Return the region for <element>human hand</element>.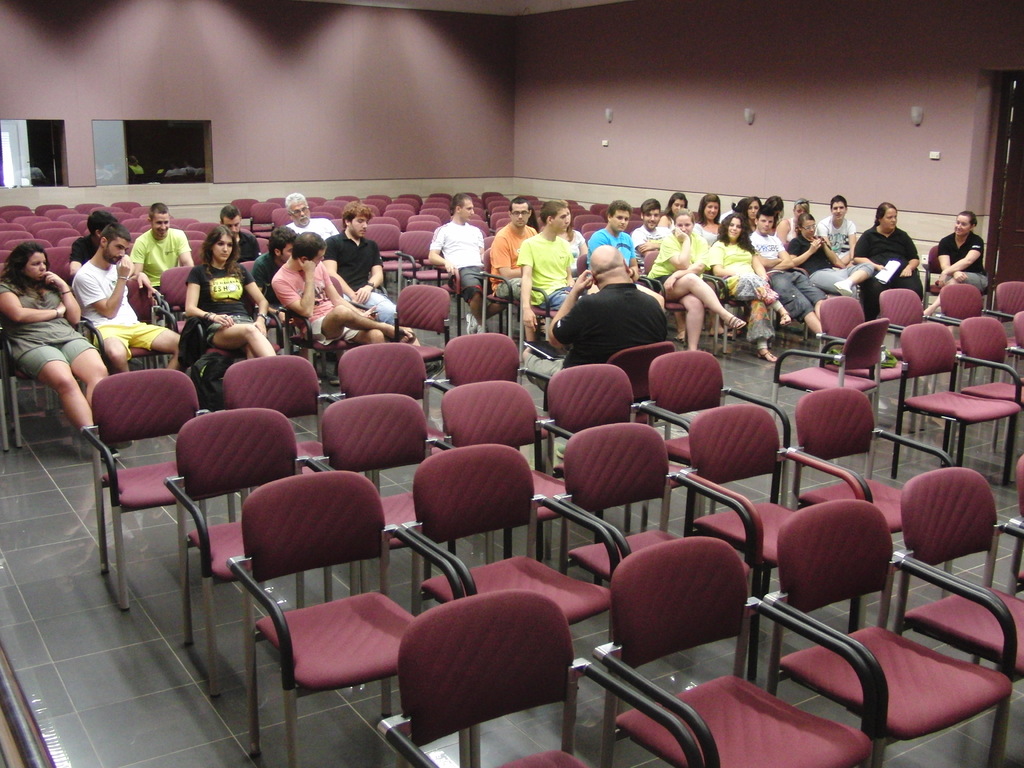
box=[354, 285, 372, 304].
